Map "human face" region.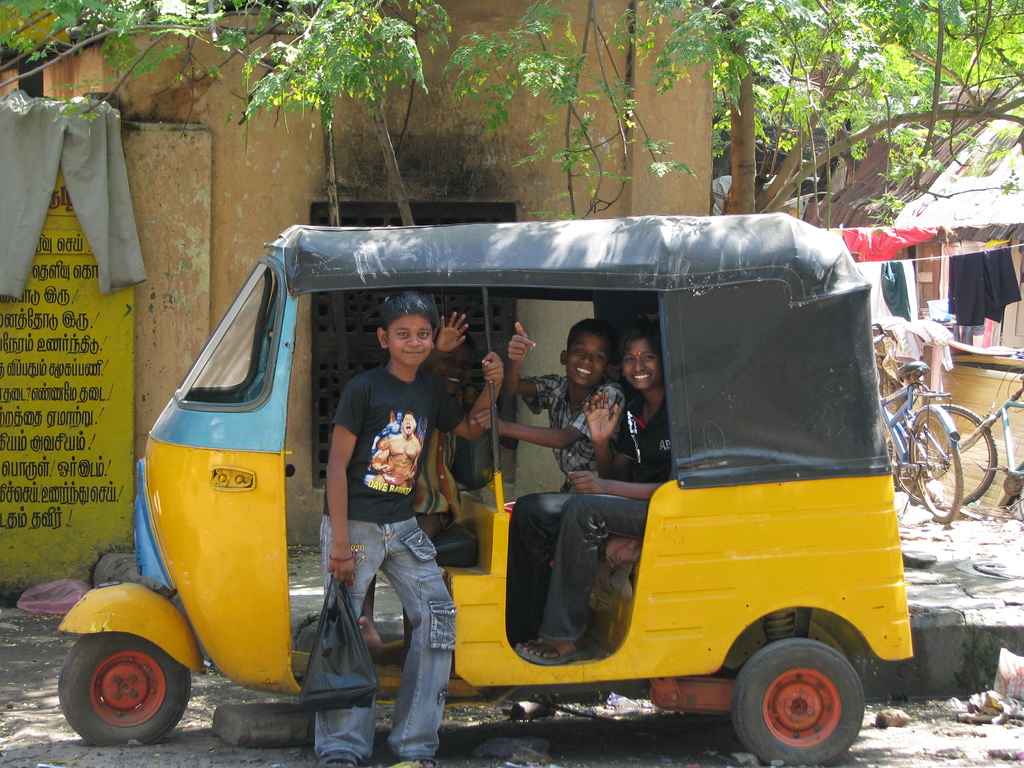
Mapped to x1=630 y1=342 x2=659 y2=381.
